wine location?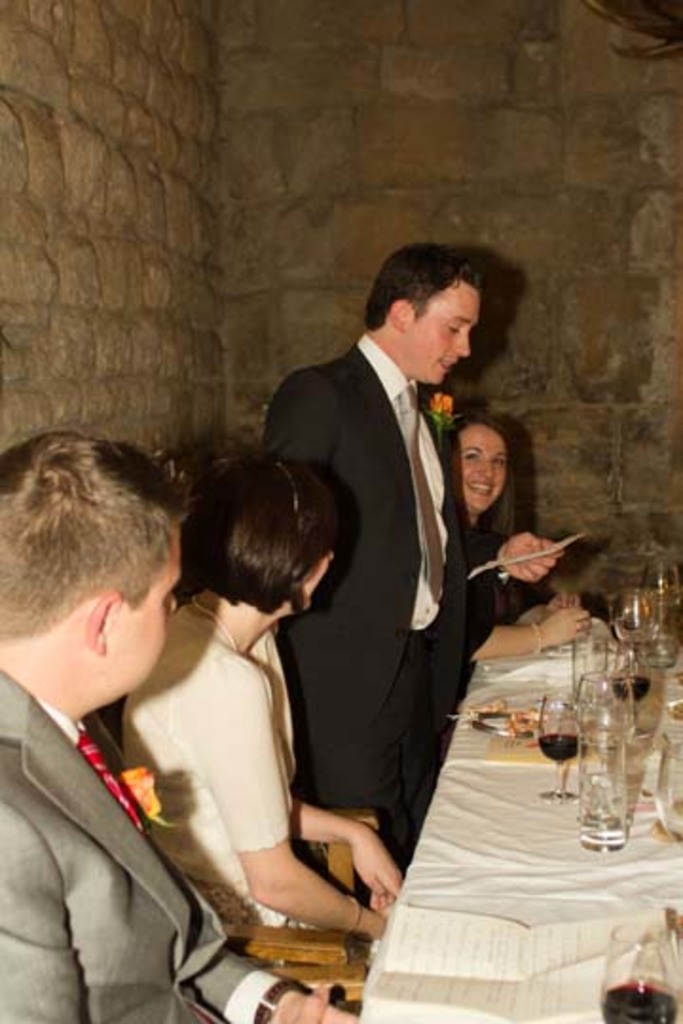
Rect(613, 677, 649, 705)
